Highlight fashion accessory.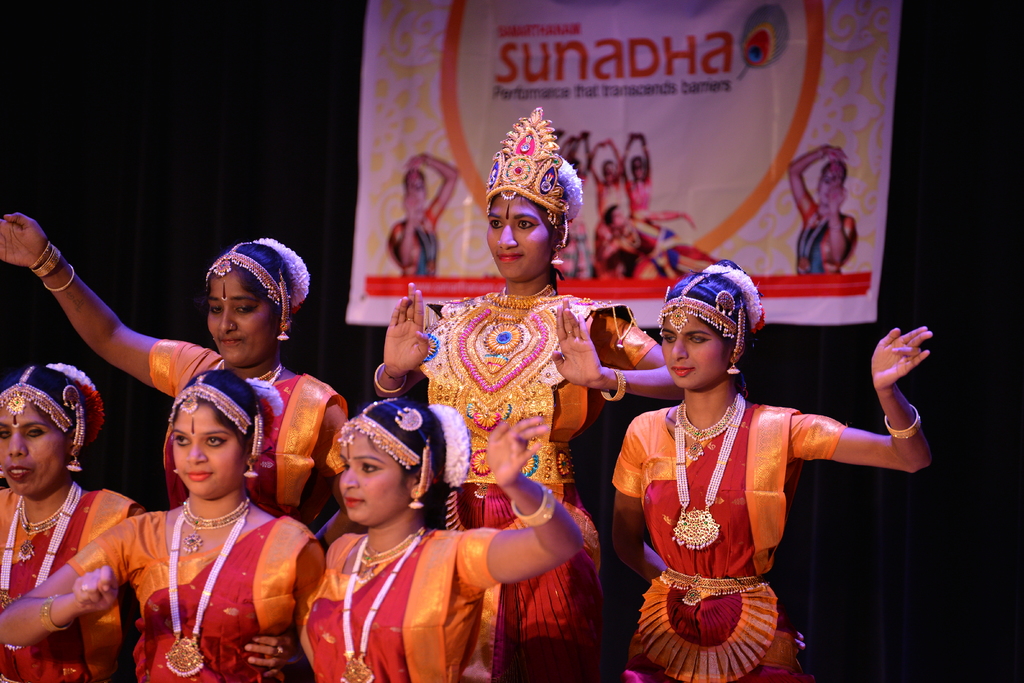
Highlighted region: 338, 527, 430, 682.
